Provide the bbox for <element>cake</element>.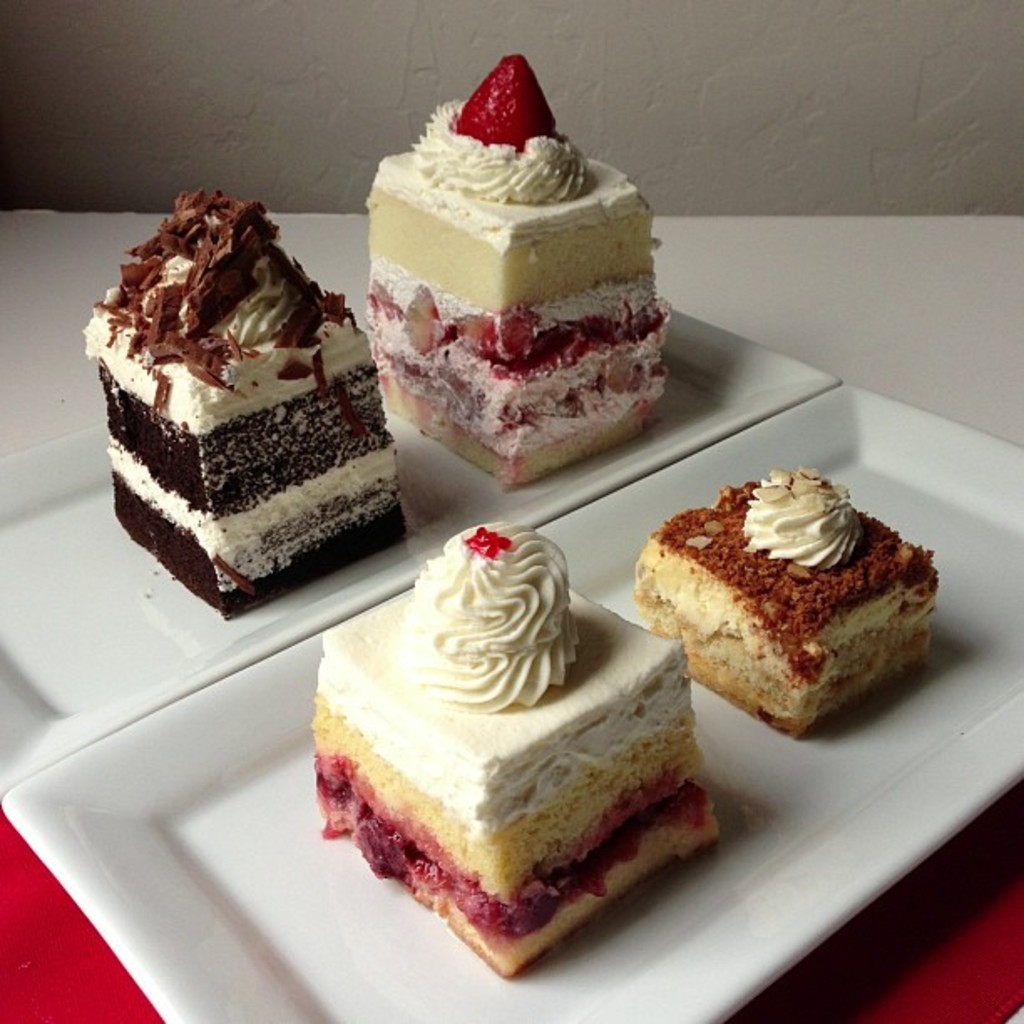
select_region(621, 460, 947, 751).
